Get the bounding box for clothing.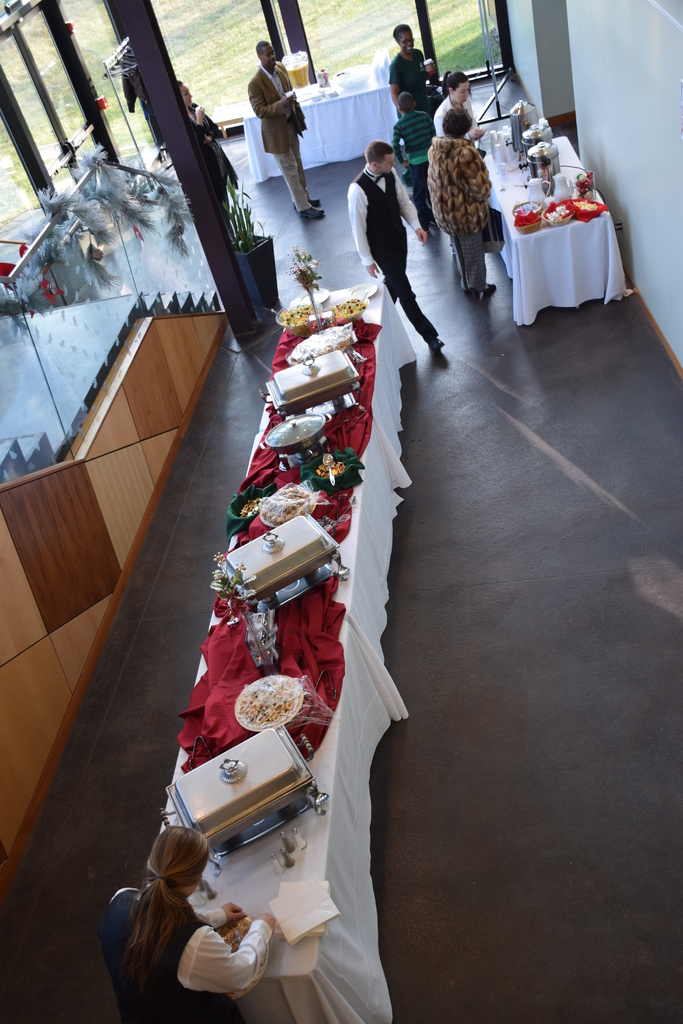
[x1=422, y1=111, x2=491, y2=316].
